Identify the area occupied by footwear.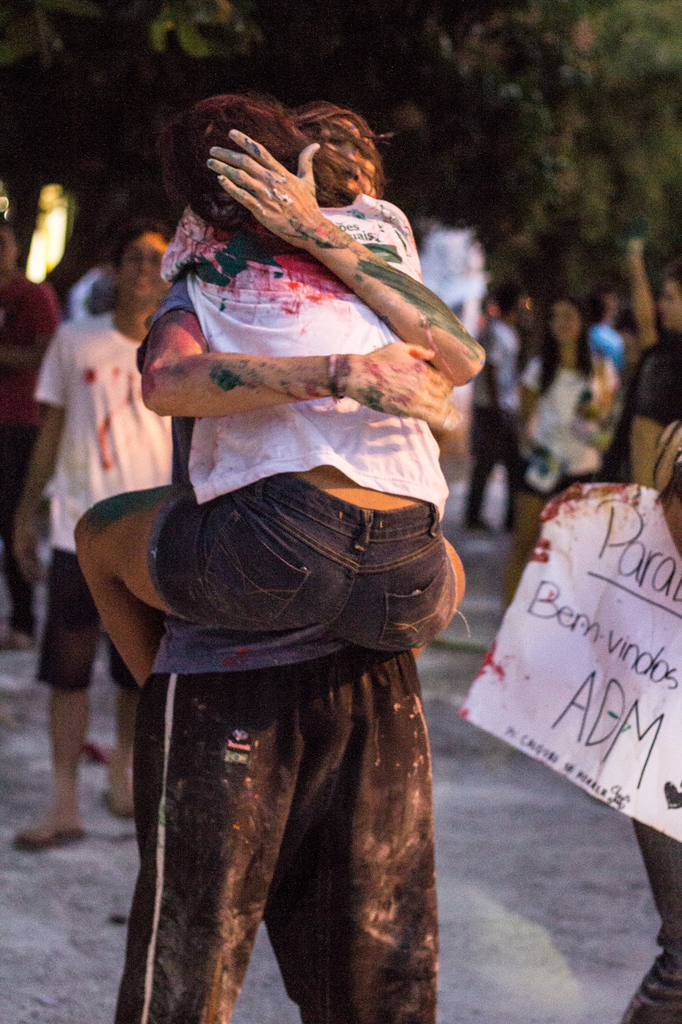
Area: [x1=9, y1=824, x2=81, y2=860].
